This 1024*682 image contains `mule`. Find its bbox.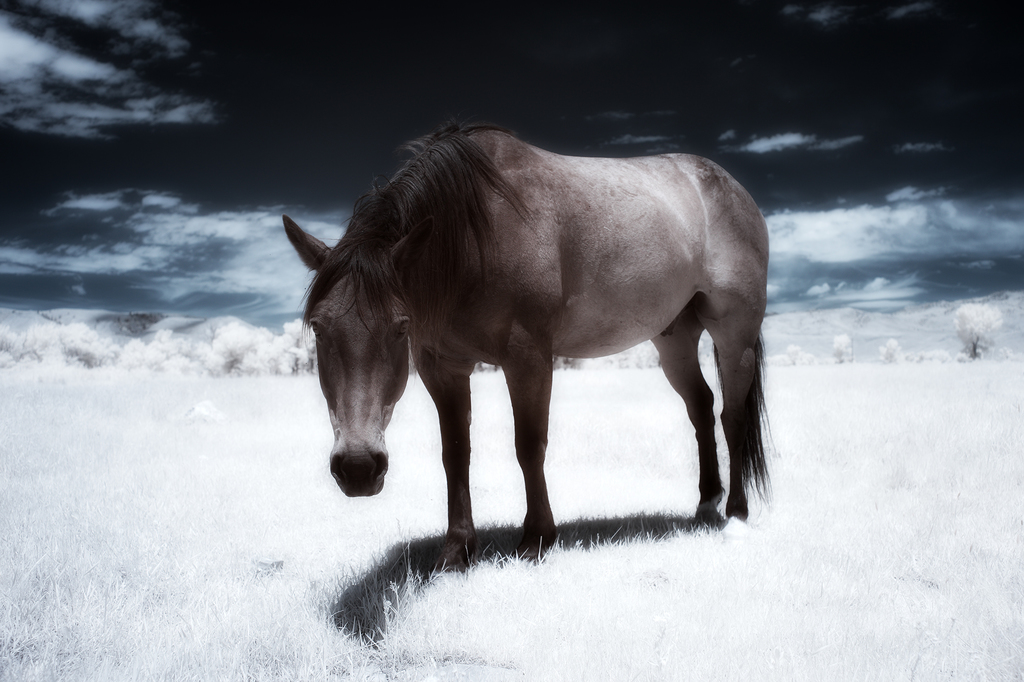
locate(284, 125, 773, 570).
